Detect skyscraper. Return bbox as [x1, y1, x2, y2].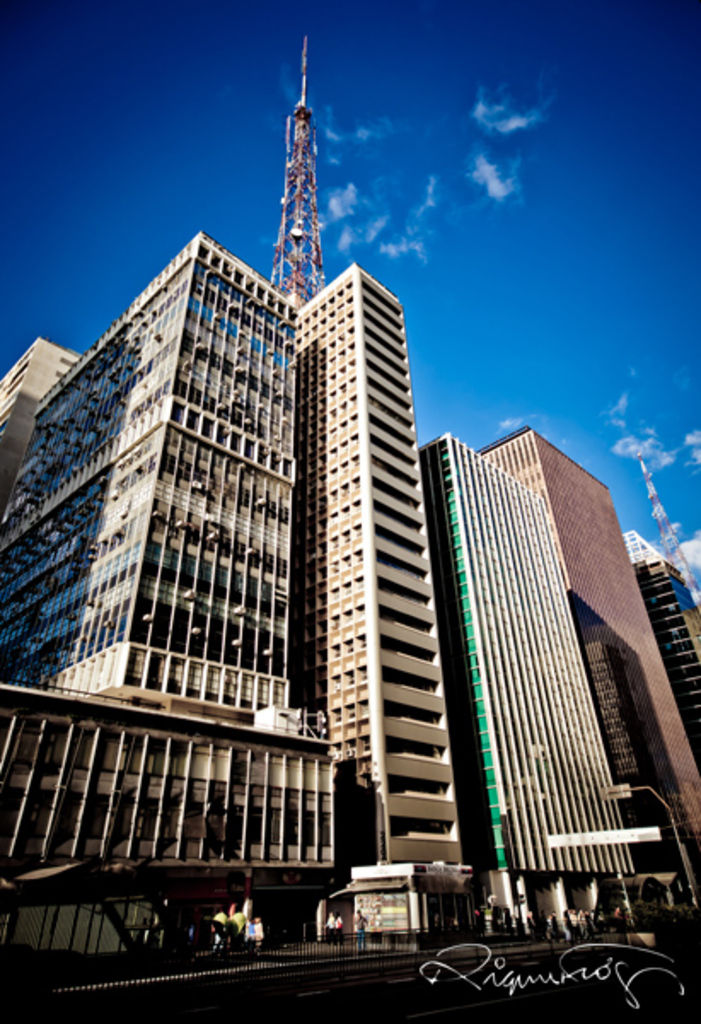
[280, 266, 481, 905].
